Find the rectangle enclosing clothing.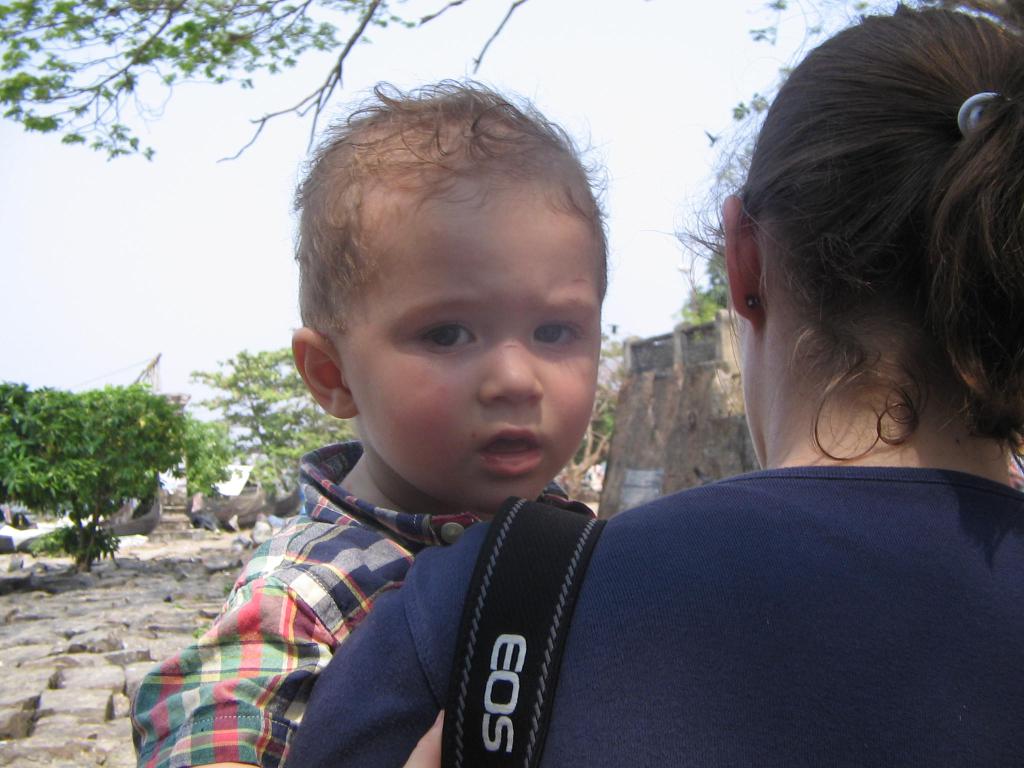
284, 468, 1023, 767.
